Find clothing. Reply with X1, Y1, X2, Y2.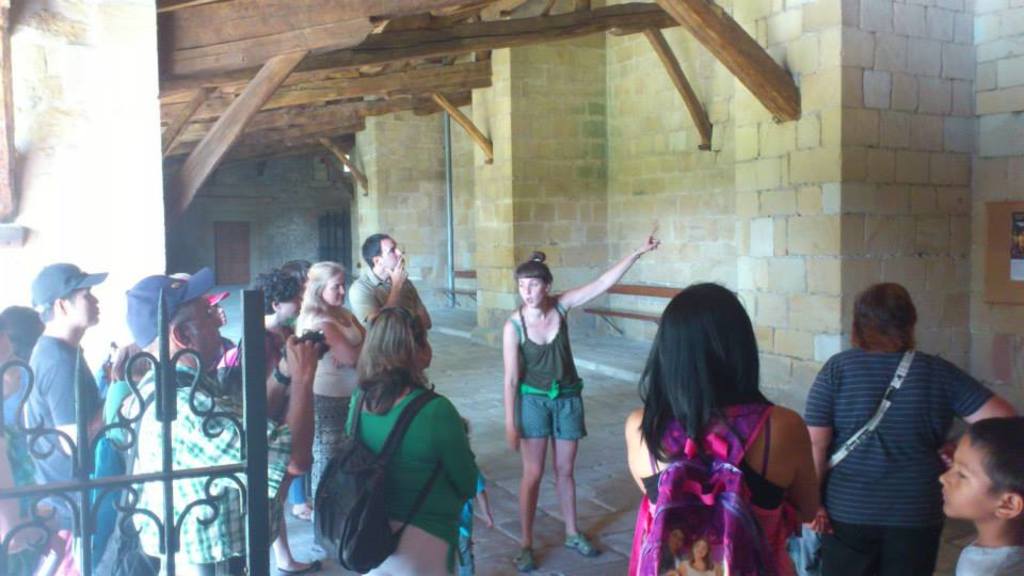
334, 383, 475, 575.
